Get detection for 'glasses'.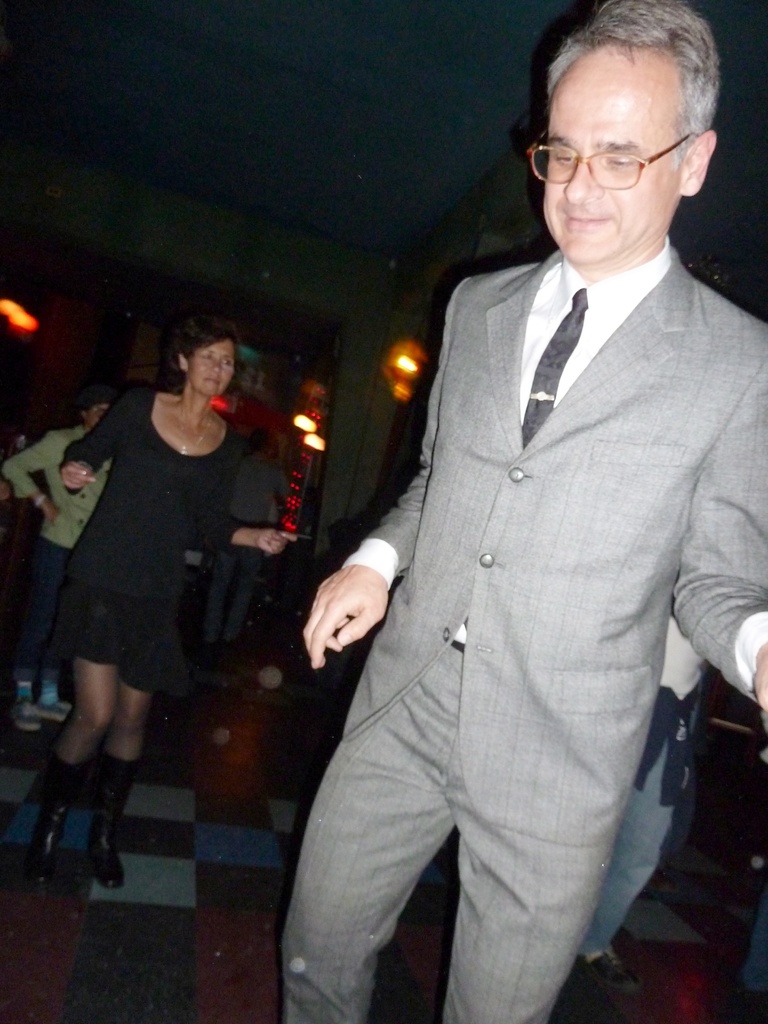
Detection: bbox=[520, 132, 693, 186].
